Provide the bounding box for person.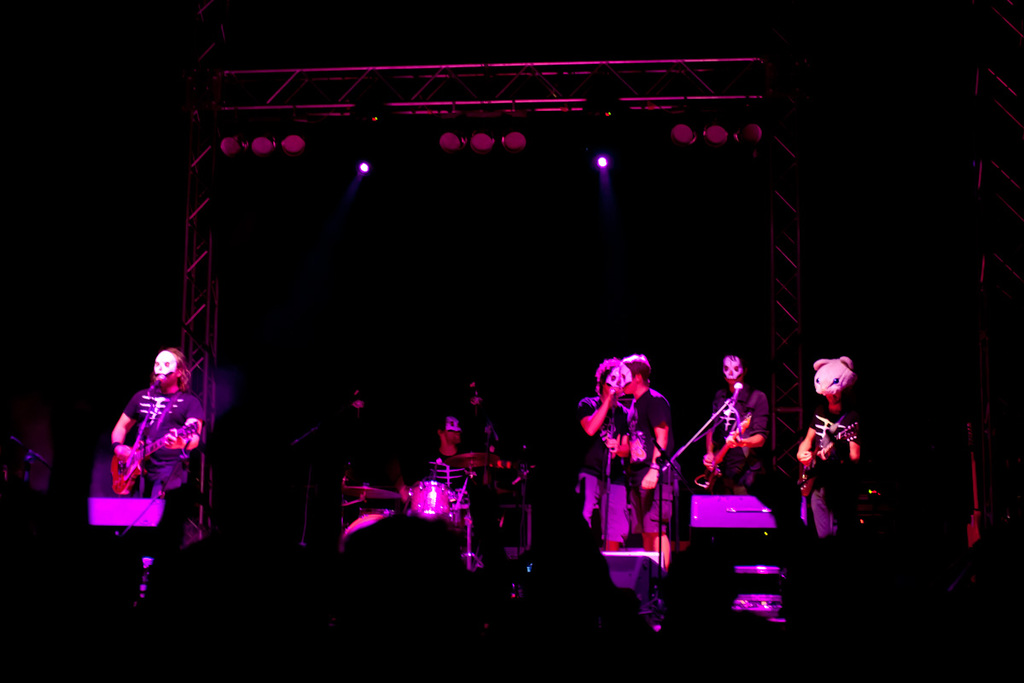
572, 366, 622, 541.
